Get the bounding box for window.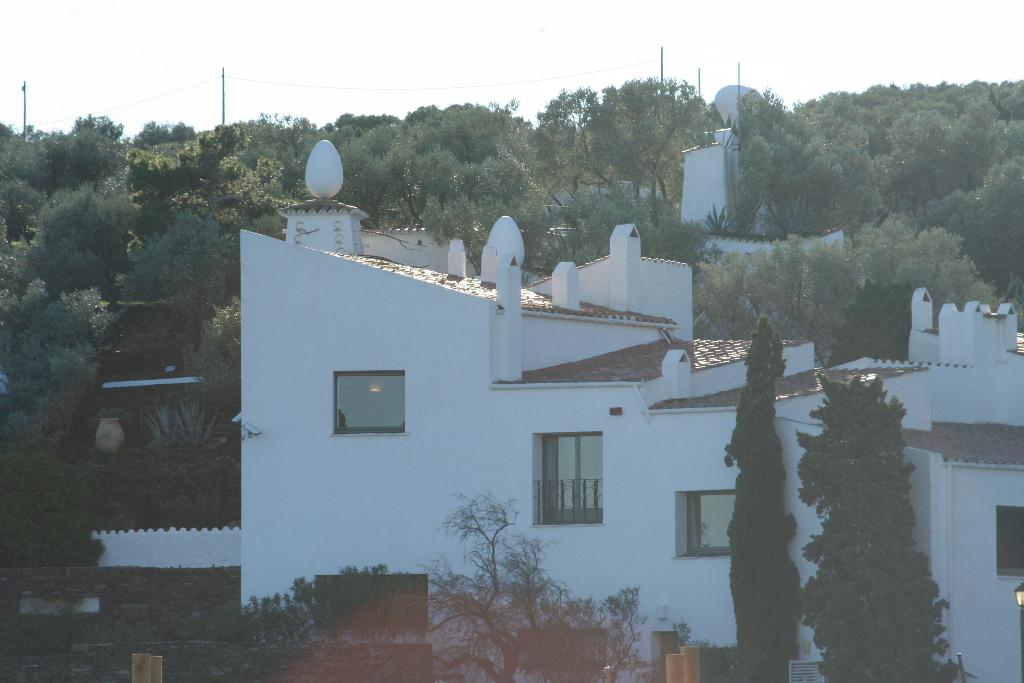
region(995, 504, 1023, 579).
